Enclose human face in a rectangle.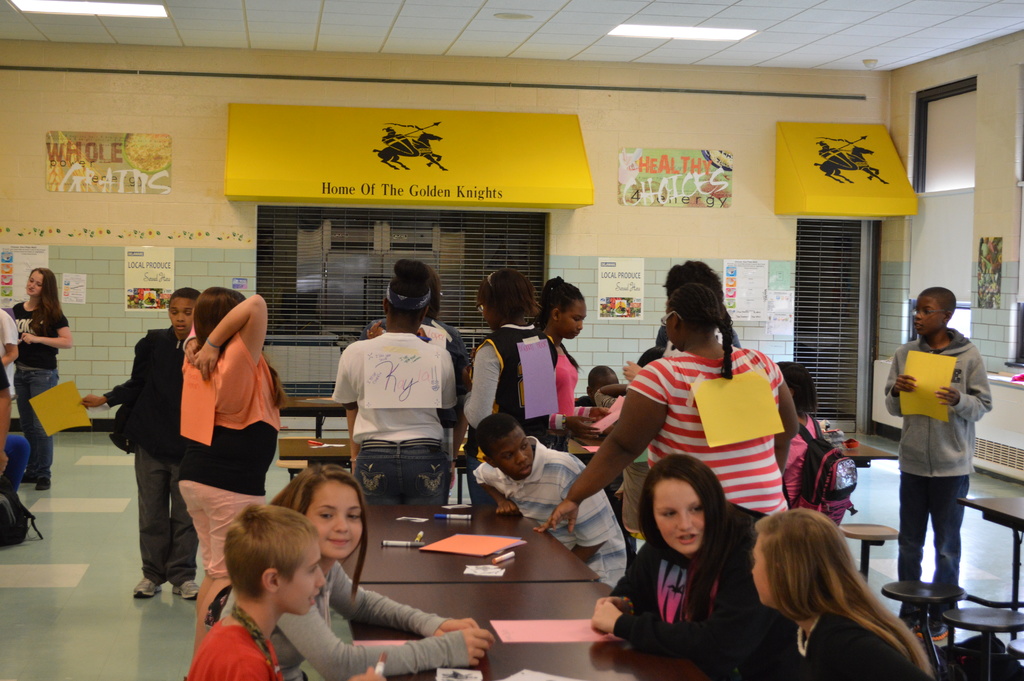
Rect(170, 297, 190, 331).
